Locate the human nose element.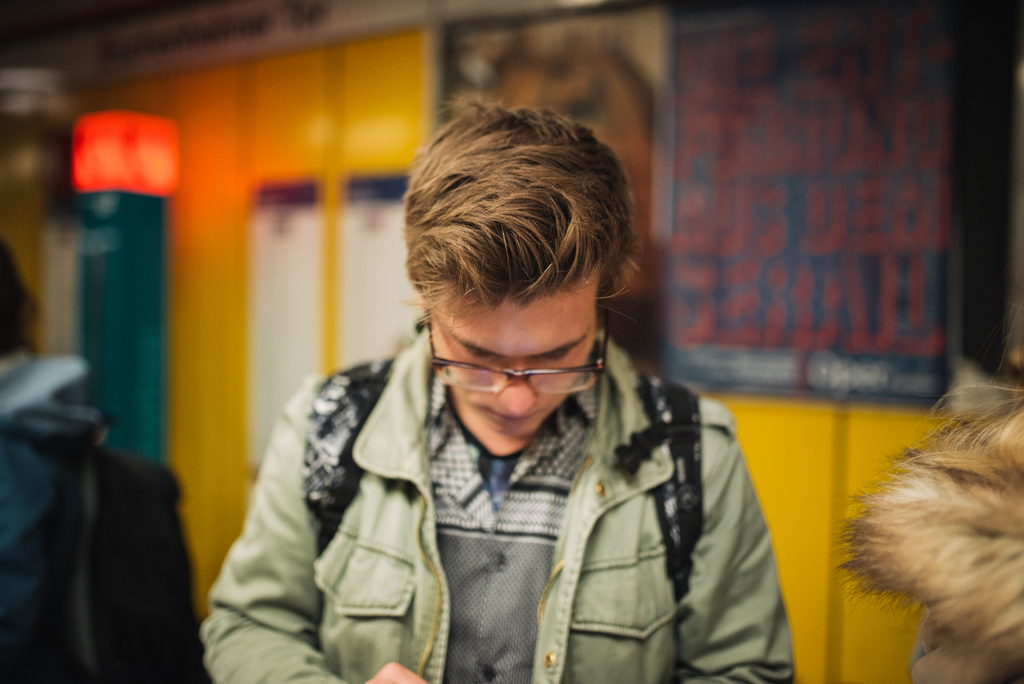
Element bbox: 495,360,538,419.
